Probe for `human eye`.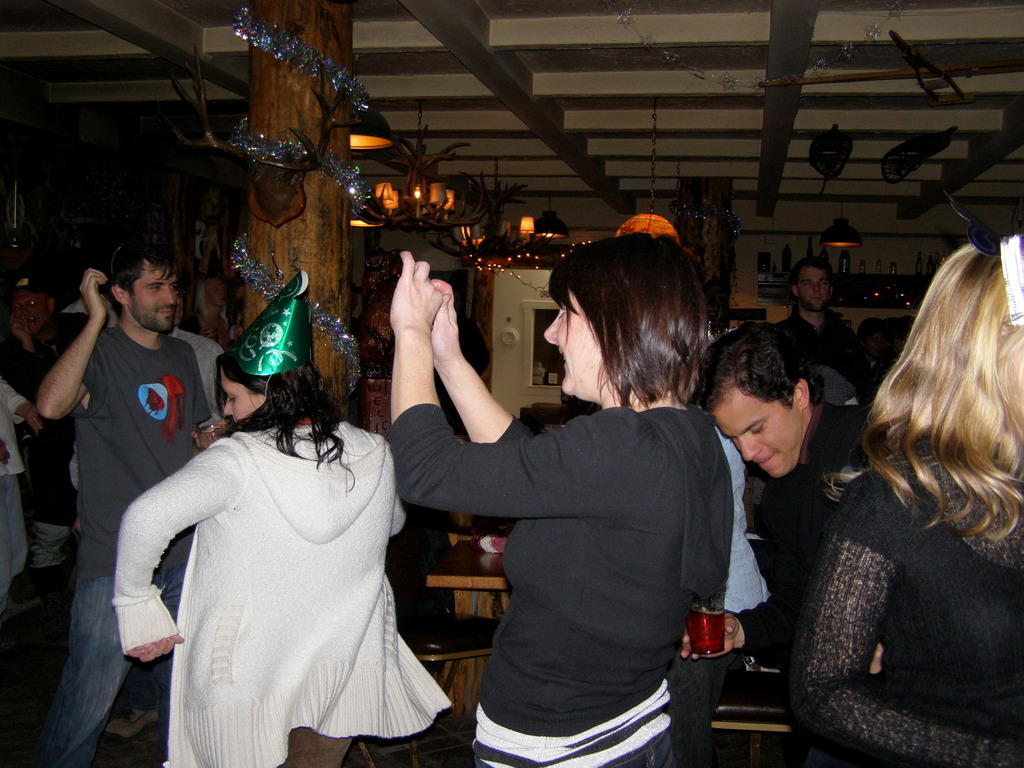
Probe result: 750 419 765 438.
